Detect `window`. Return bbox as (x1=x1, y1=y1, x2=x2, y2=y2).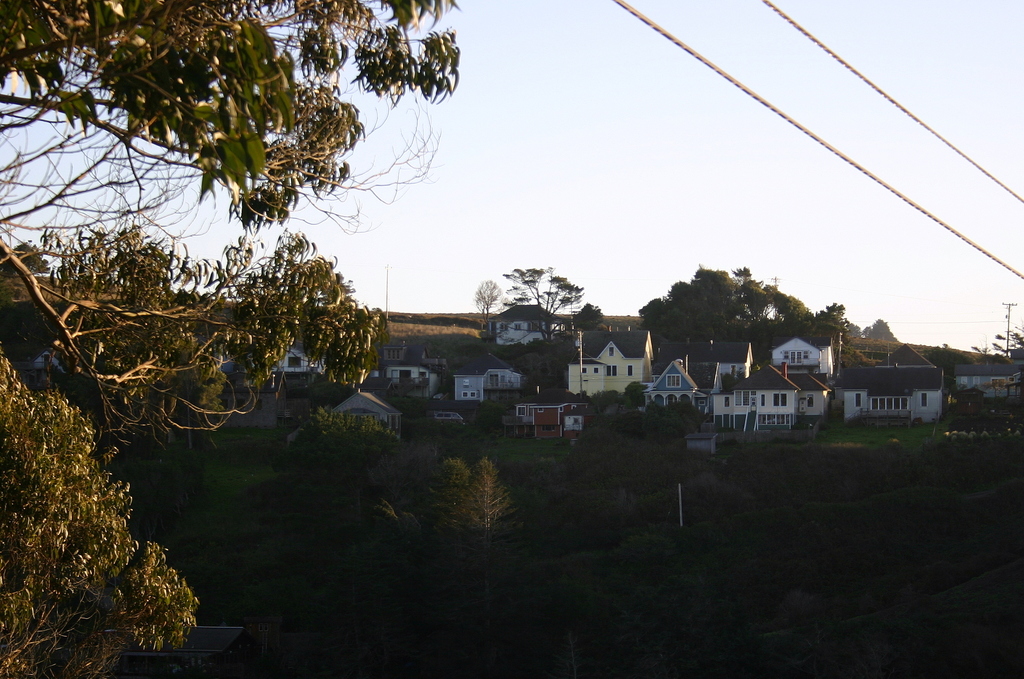
(x1=394, y1=349, x2=396, y2=362).
